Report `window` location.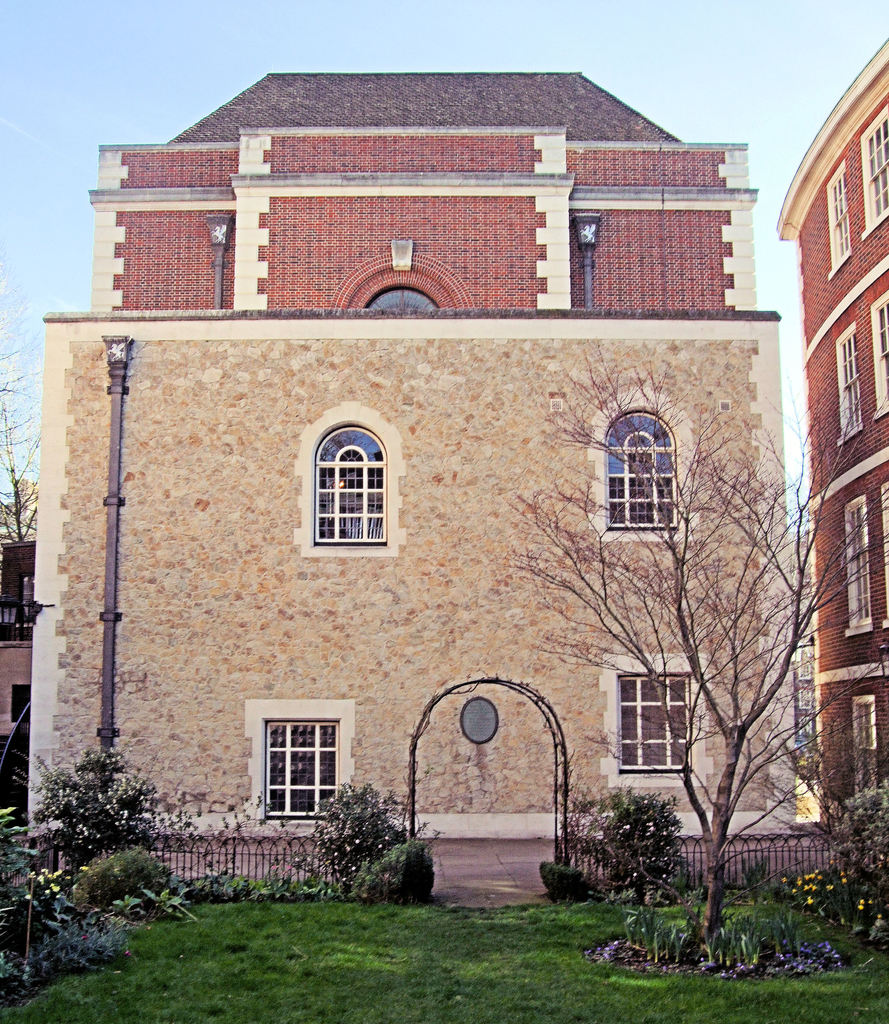
Report: 836:332:859:431.
